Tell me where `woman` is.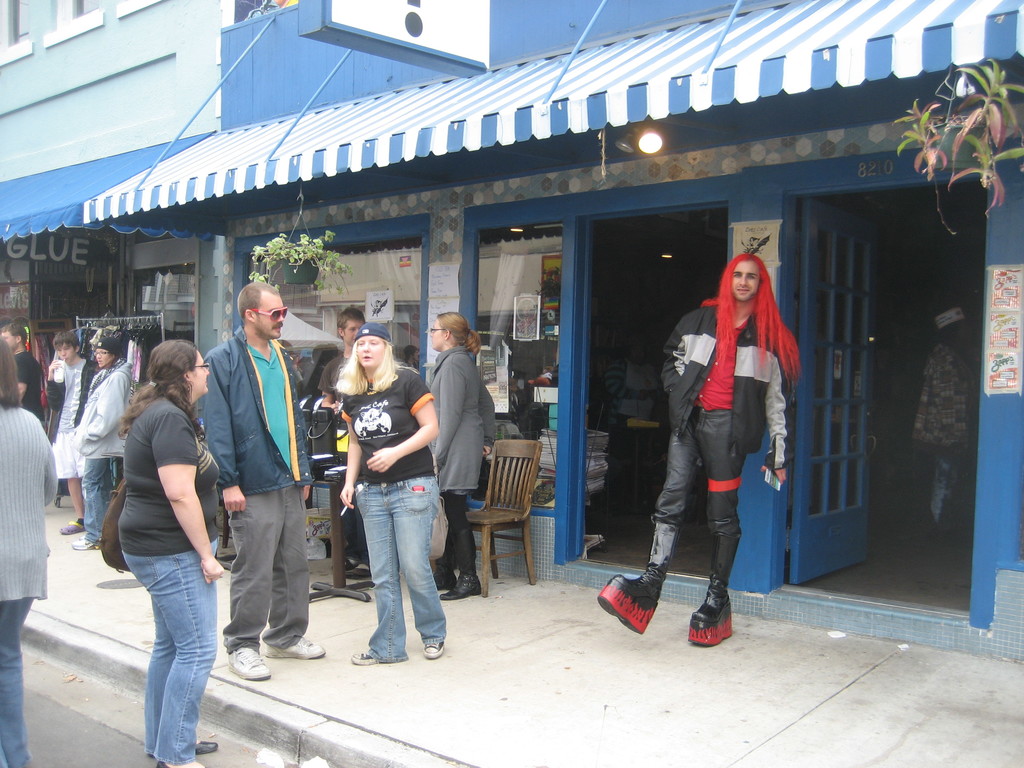
`woman` is at bbox(69, 335, 135, 553).
